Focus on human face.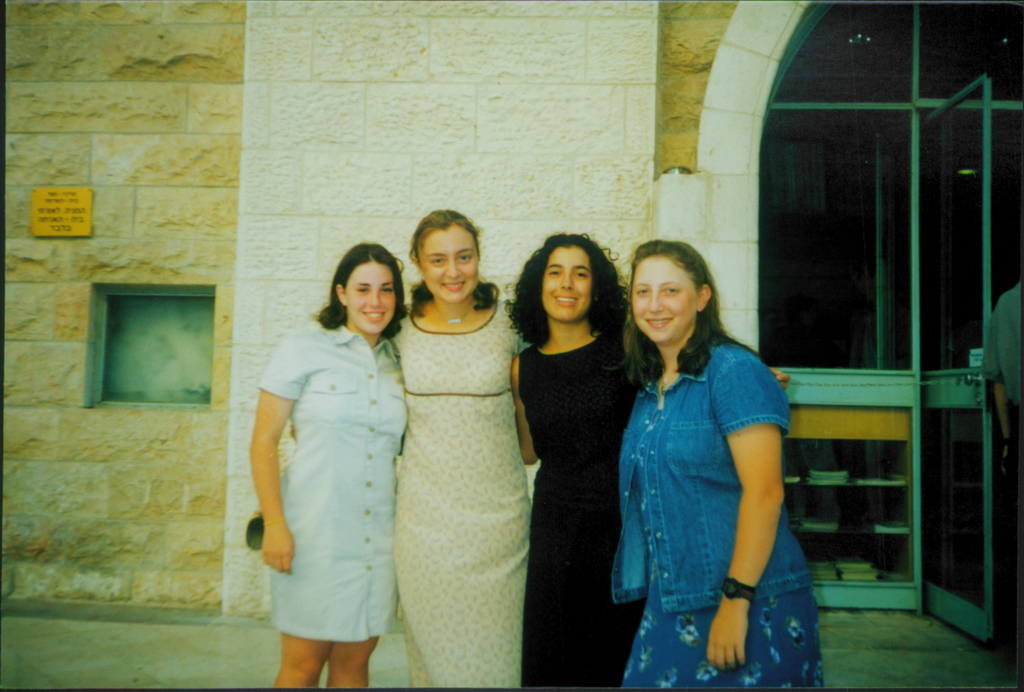
Focused at [632, 257, 701, 335].
